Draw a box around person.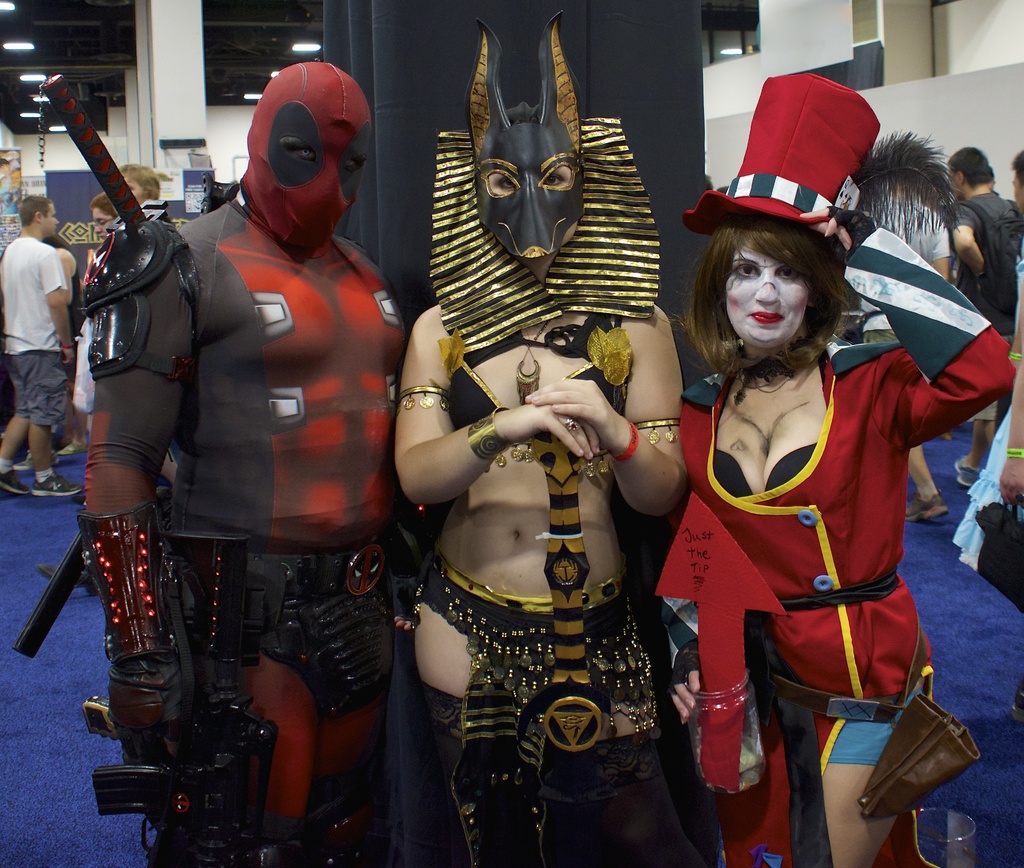
Rect(0, 193, 81, 500).
